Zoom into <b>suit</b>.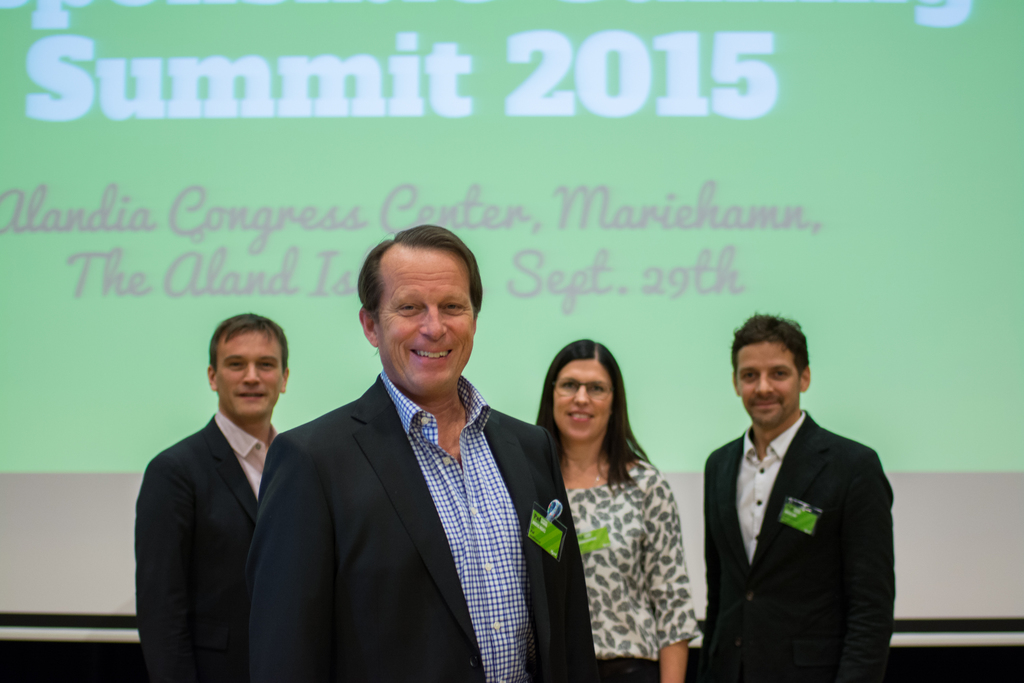
Zoom target: box(237, 369, 608, 682).
